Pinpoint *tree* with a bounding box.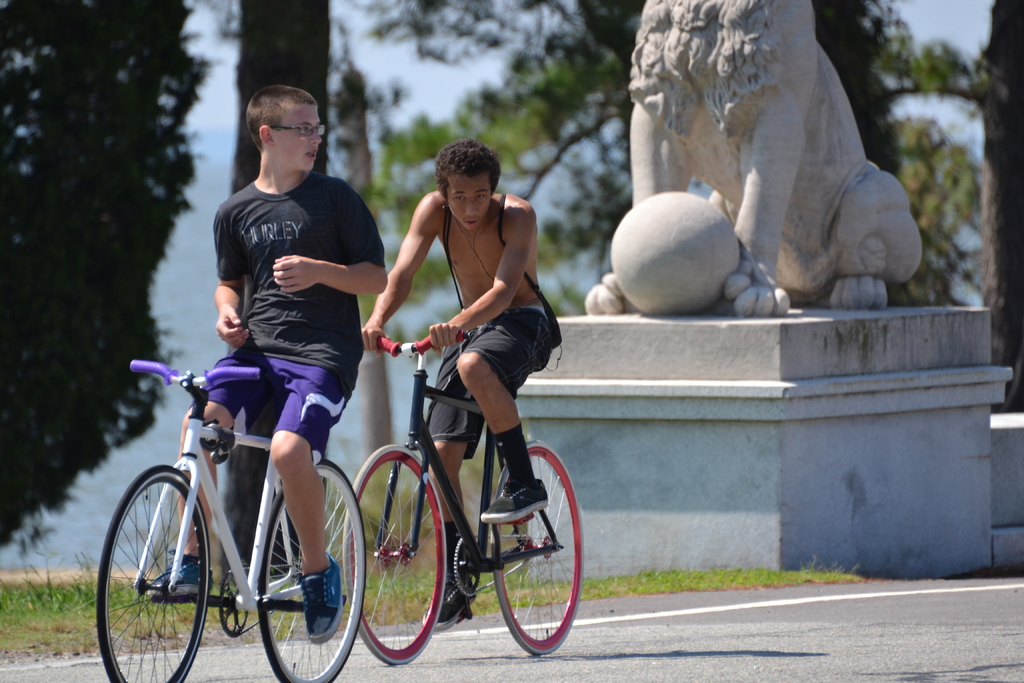
l=229, t=0, r=334, b=197.
